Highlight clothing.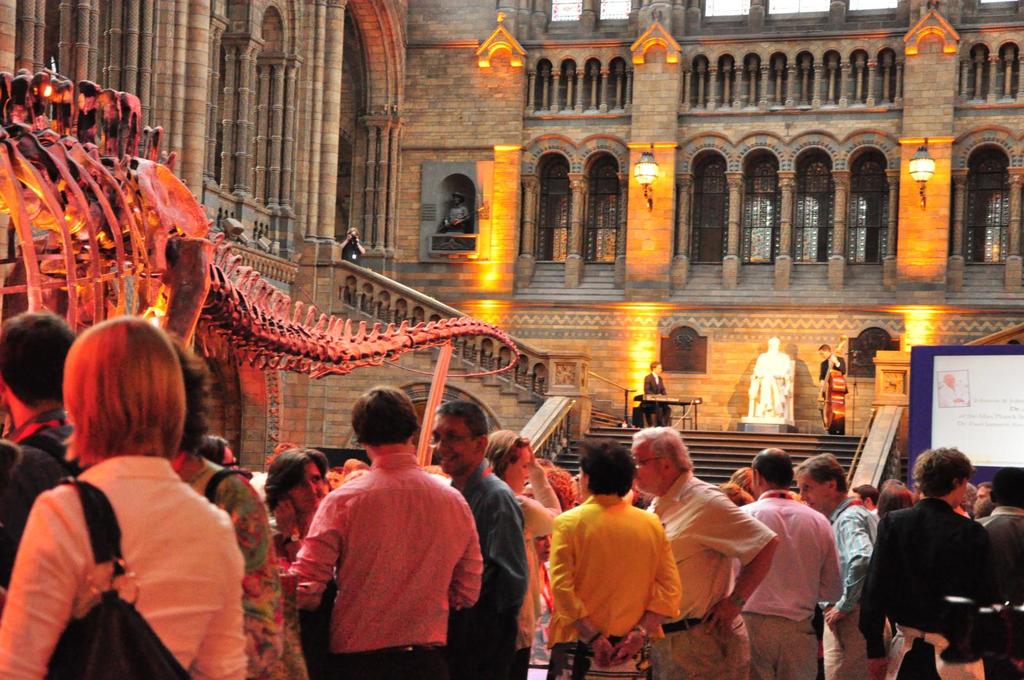
Highlighted region: crop(644, 367, 669, 399).
